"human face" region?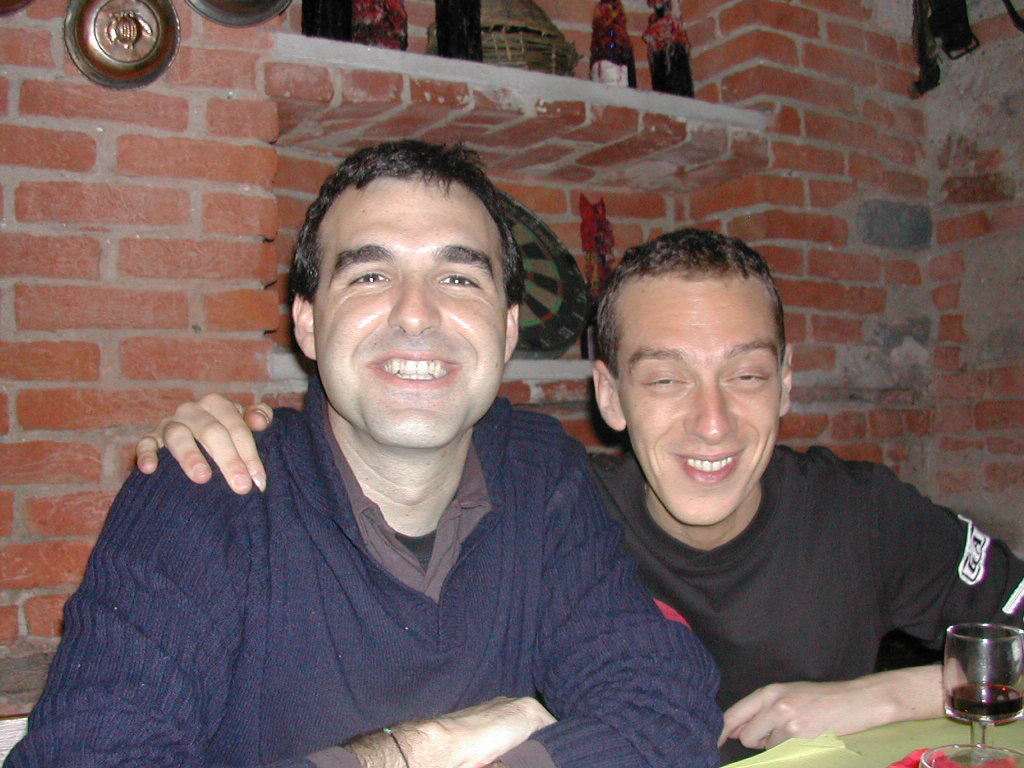
rect(321, 177, 508, 450)
